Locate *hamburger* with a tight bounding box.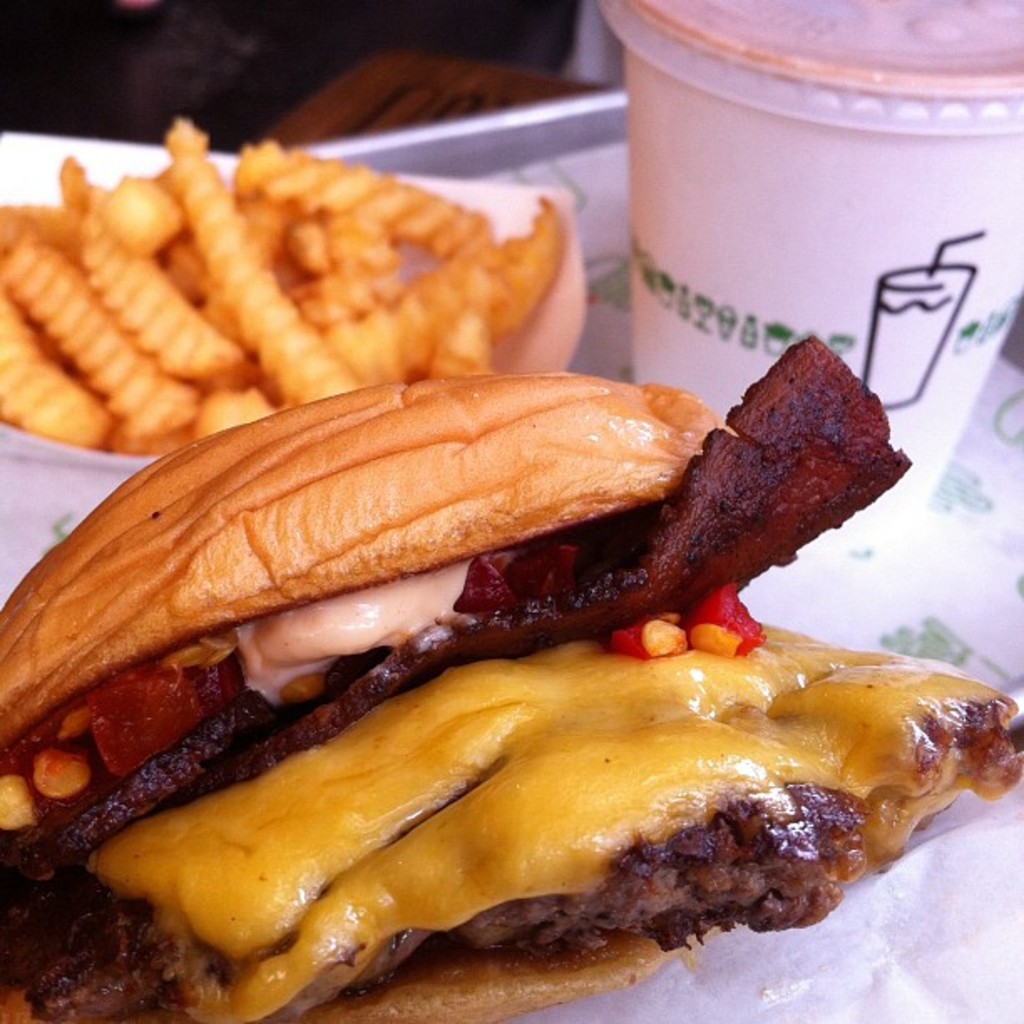
[left=0, top=335, right=1022, bottom=1022].
